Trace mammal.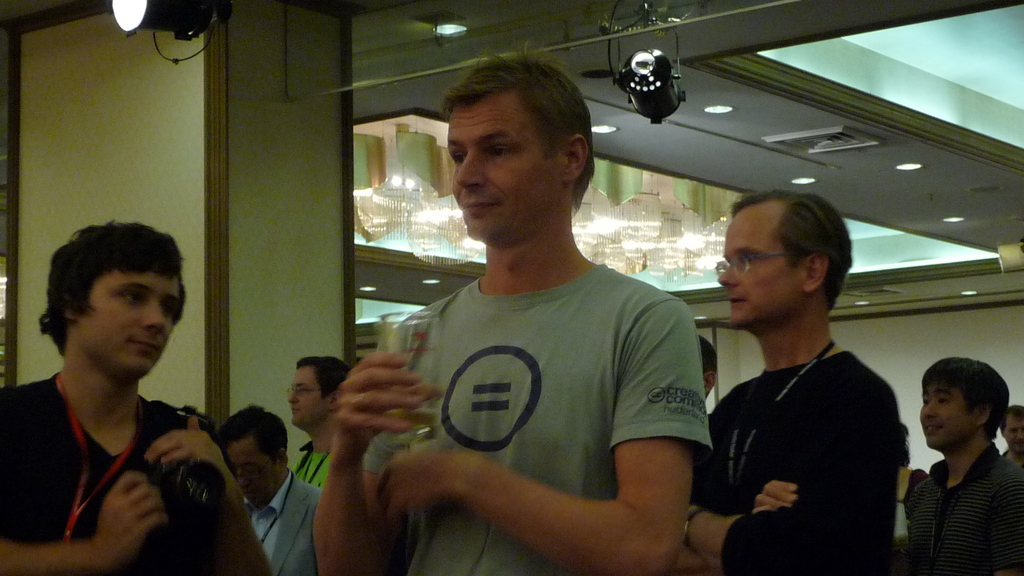
Traced to {"left": 286, "top": 352, "right": 350, "bottom": 486}.
